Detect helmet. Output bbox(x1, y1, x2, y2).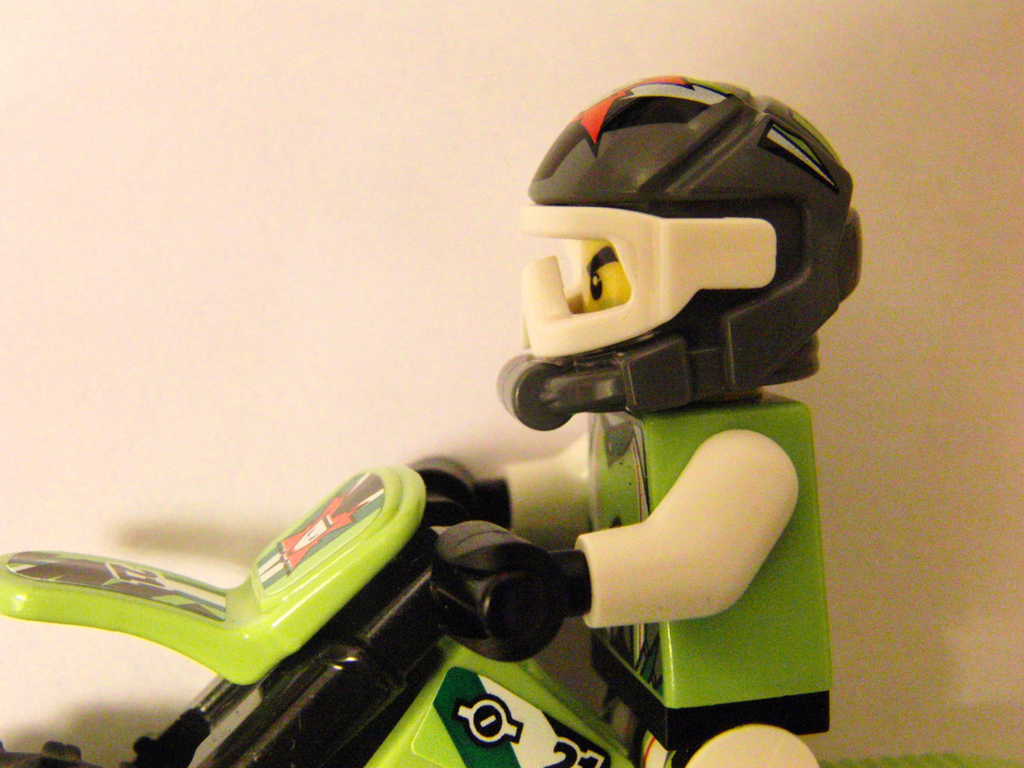
bbox(496, 73, 862, 433).
